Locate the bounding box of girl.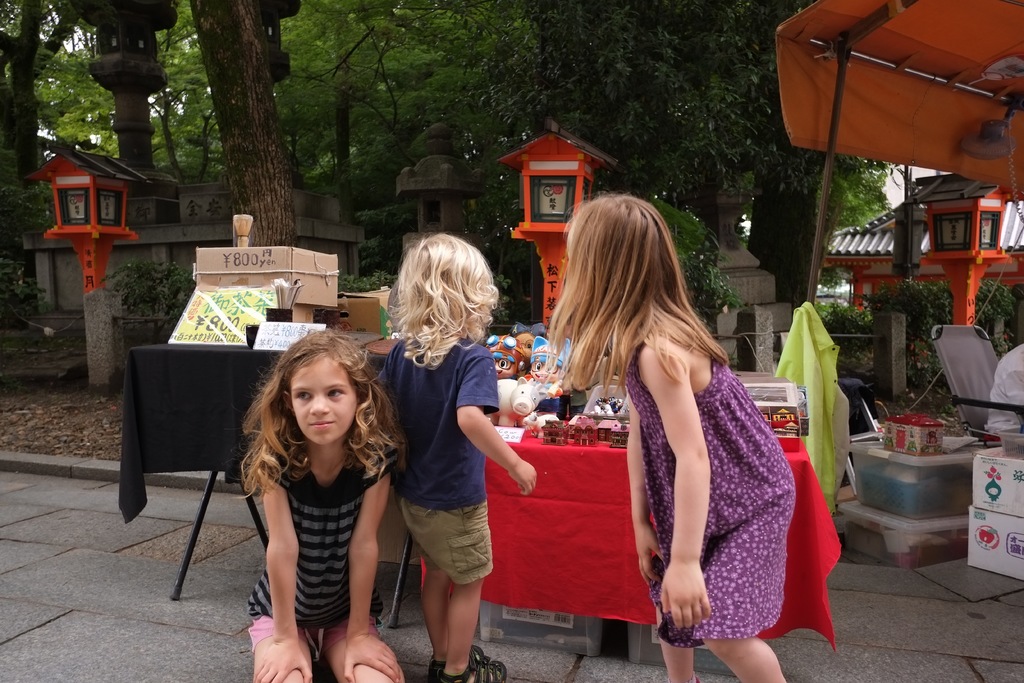
Bounding box: bbox(549, 189, 799, 682).
